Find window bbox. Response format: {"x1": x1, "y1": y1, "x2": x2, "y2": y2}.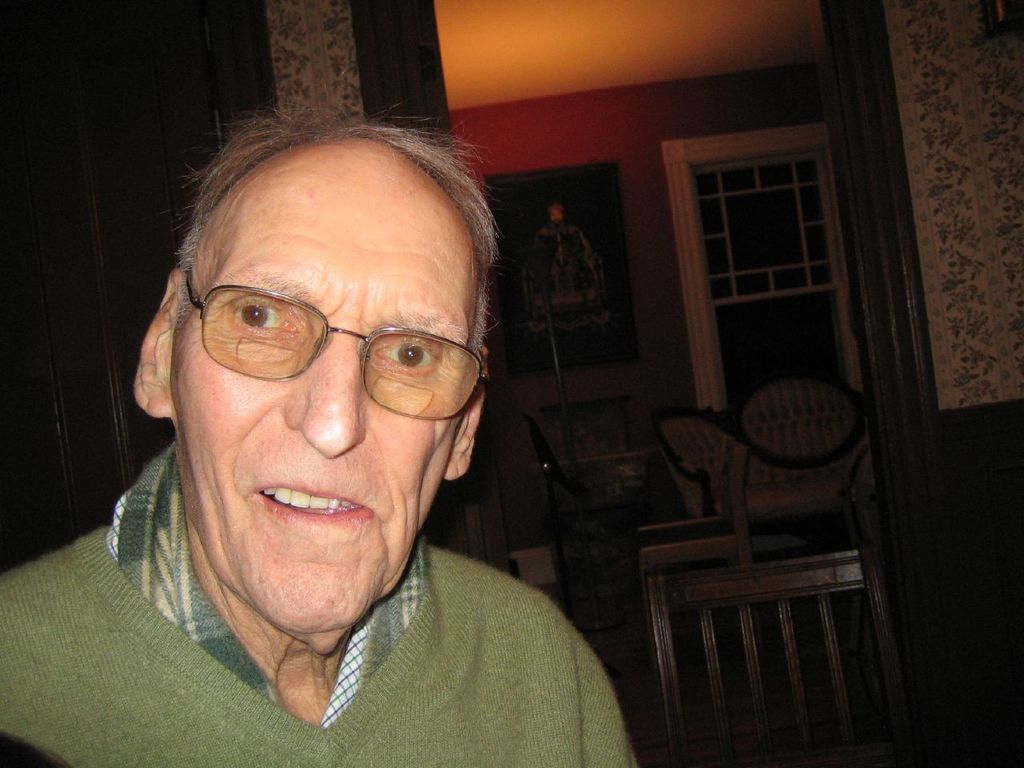
{"x1": 675, "y1": 120, "x2": 871, "y2": 390}.
